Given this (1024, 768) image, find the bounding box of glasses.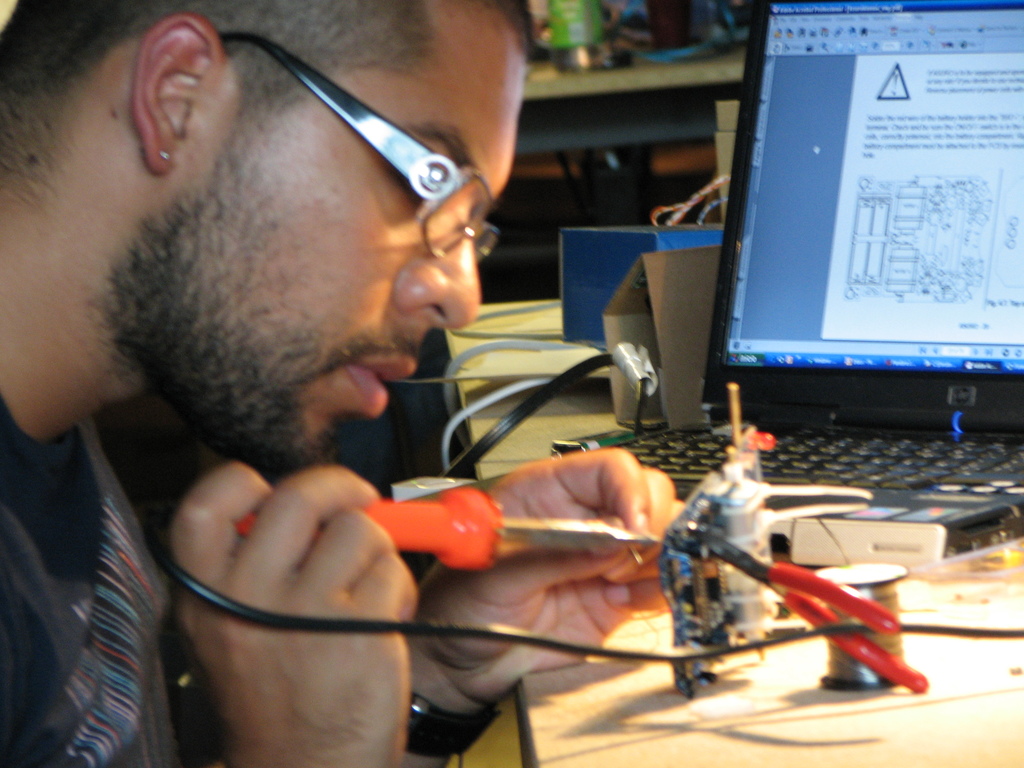
detection(218, 33, 502, 258).
